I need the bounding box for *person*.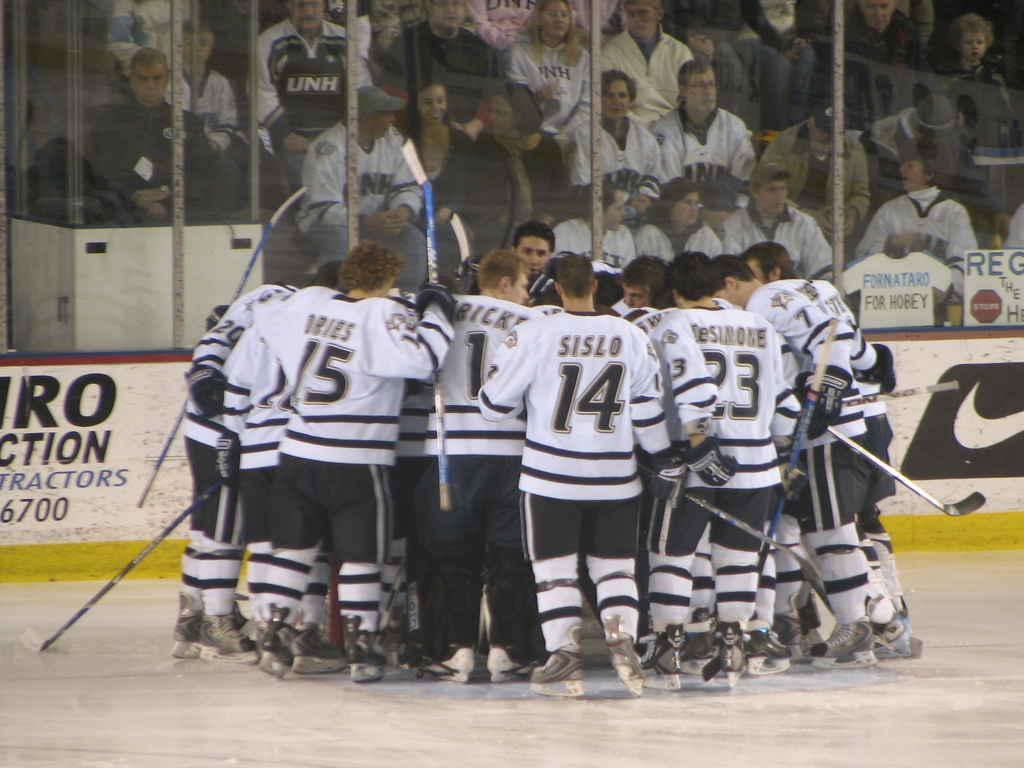
Here it is: select_region(500, 0, 600, 162).
